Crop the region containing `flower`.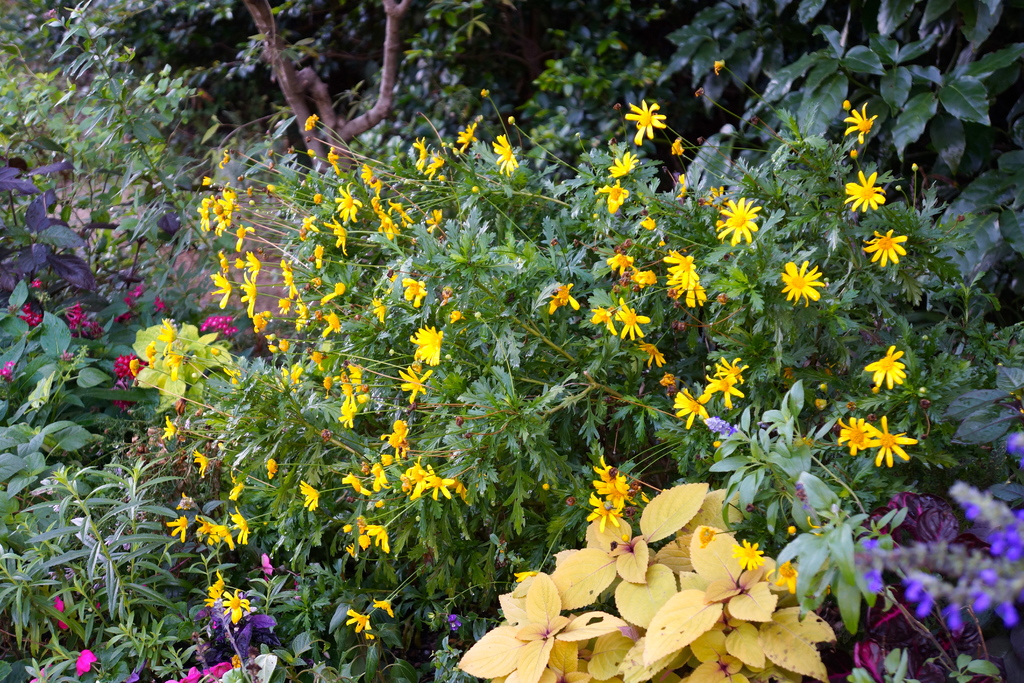
Crop region: x1=364, y1=524, x2=388, y2=551.
